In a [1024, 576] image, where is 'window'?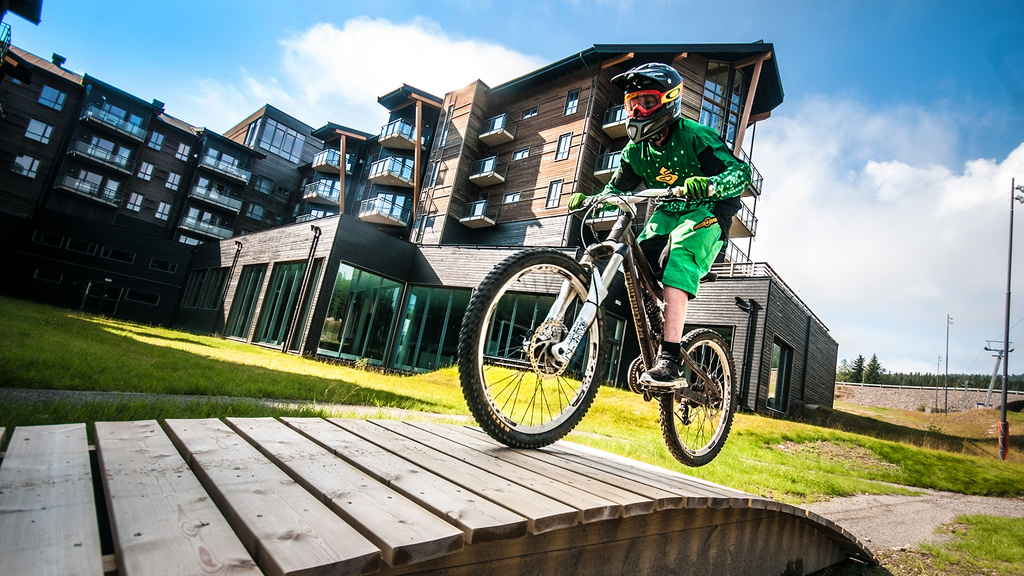
rect(127, 191, 144, 211).
